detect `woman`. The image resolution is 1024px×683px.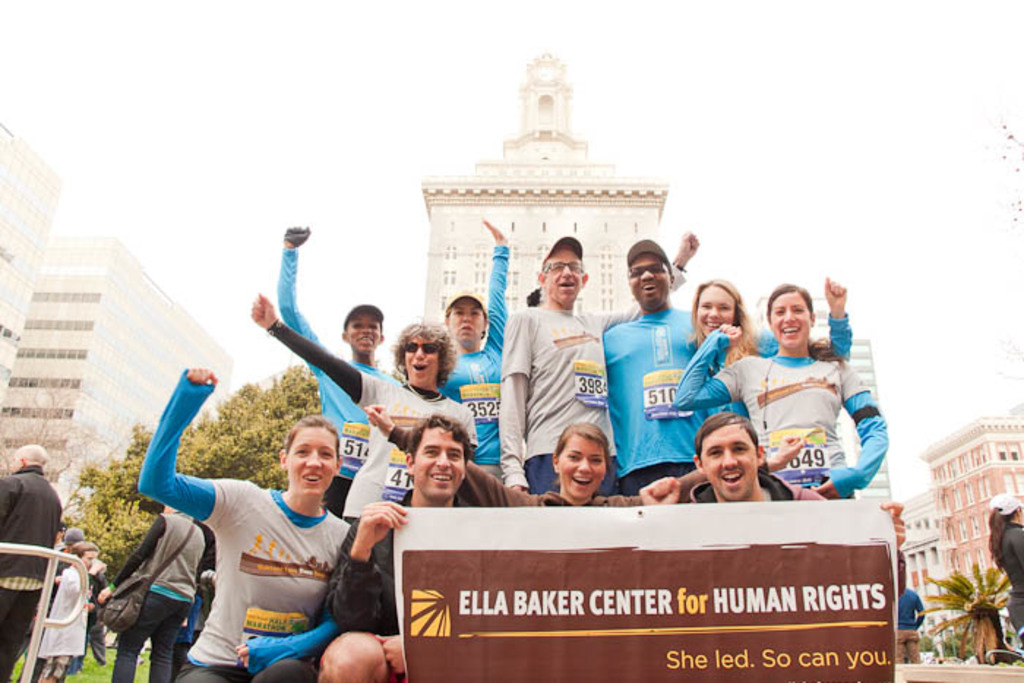
[367, 395, 815, 505].
